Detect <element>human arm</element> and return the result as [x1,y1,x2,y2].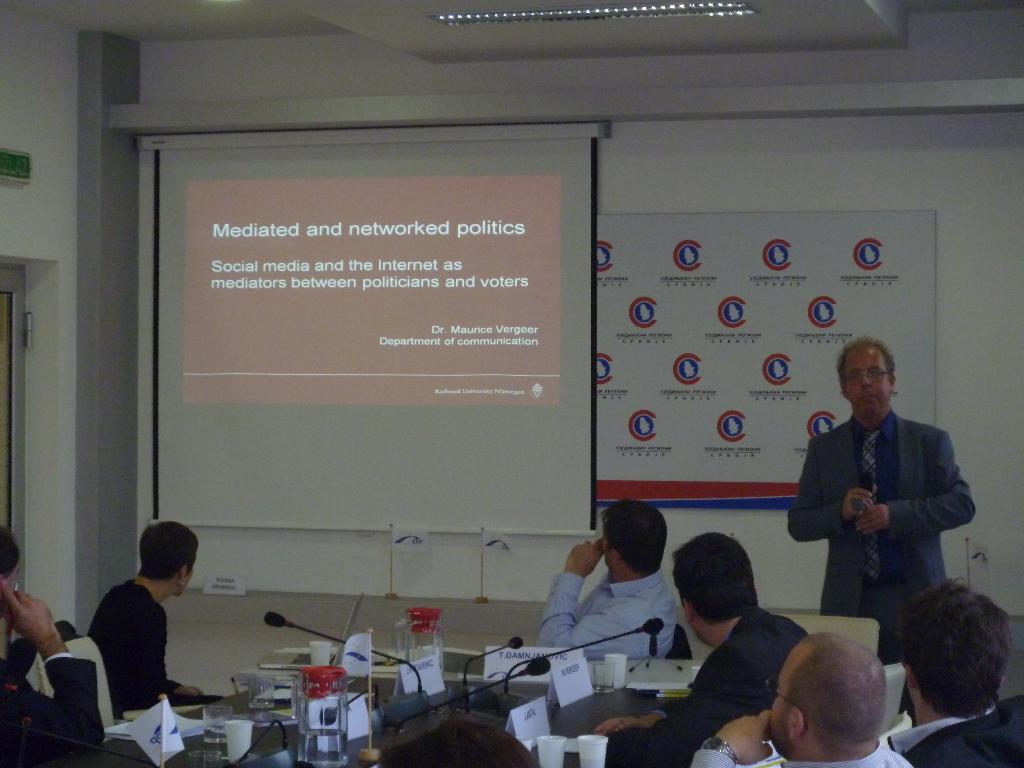
[538,537,646,662].
